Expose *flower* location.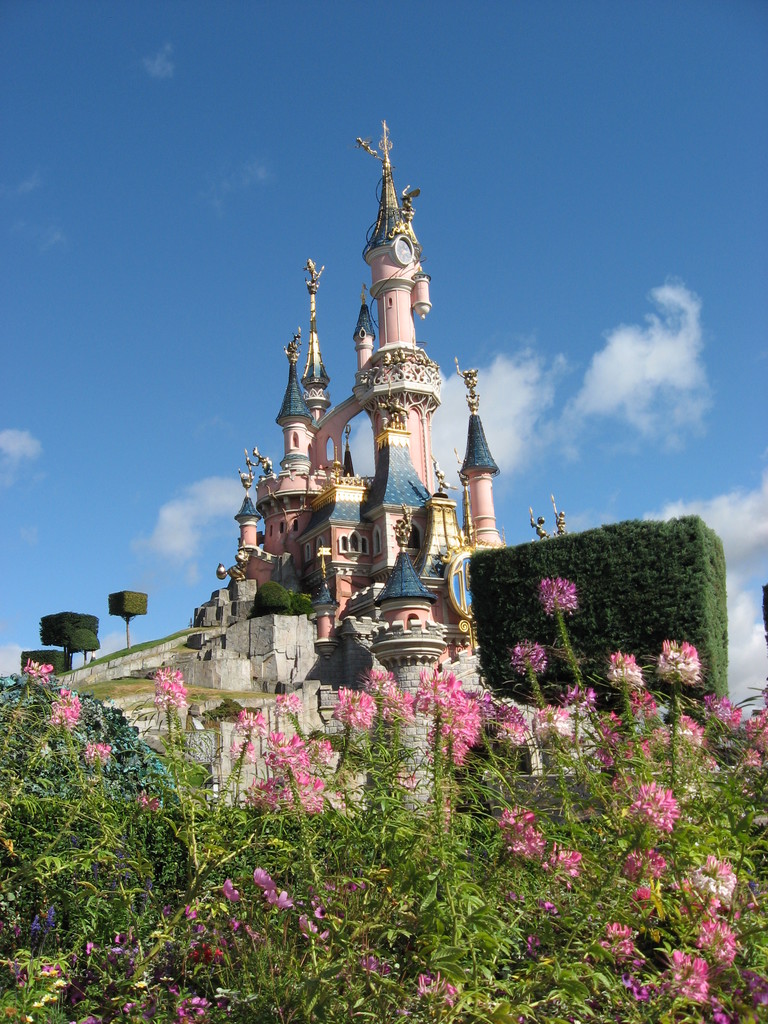
Exposed at (543, 572, 573, 611).
